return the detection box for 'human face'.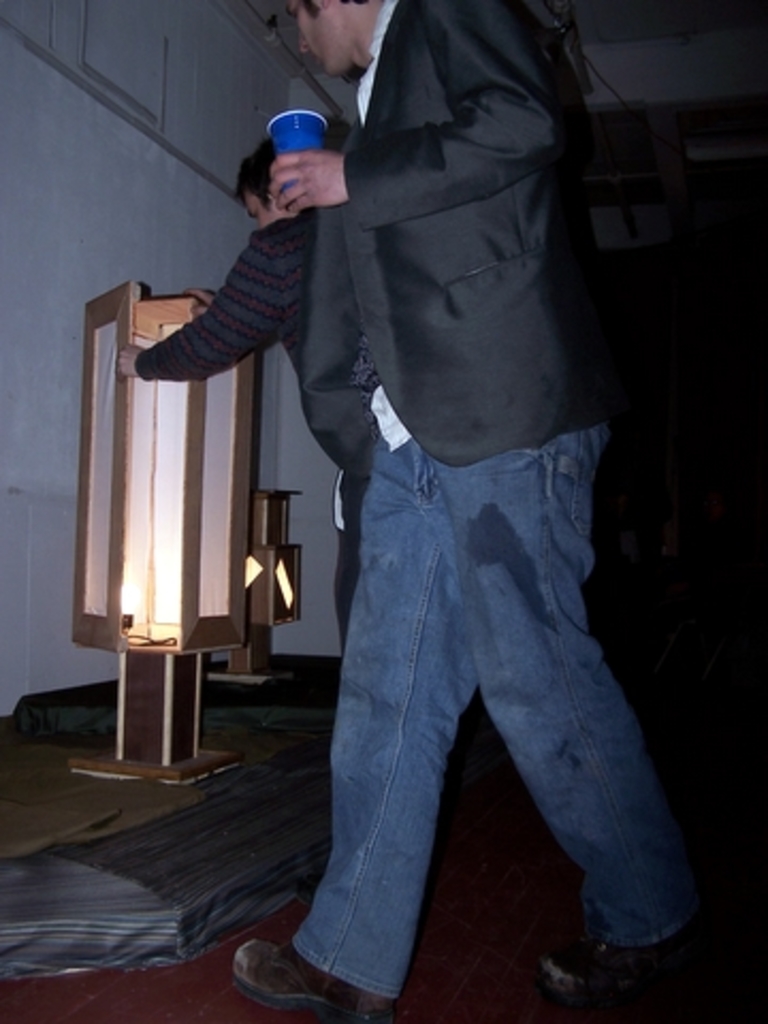
245 192 284 228.
